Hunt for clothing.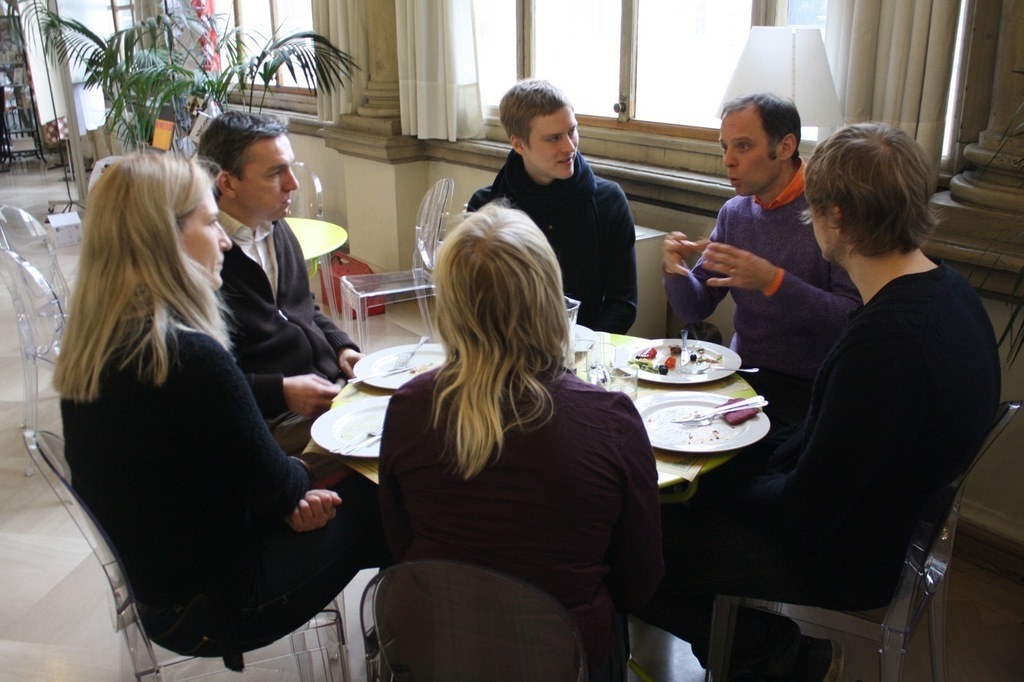
Hunted down at select_region(58, 307, 392, 668).
